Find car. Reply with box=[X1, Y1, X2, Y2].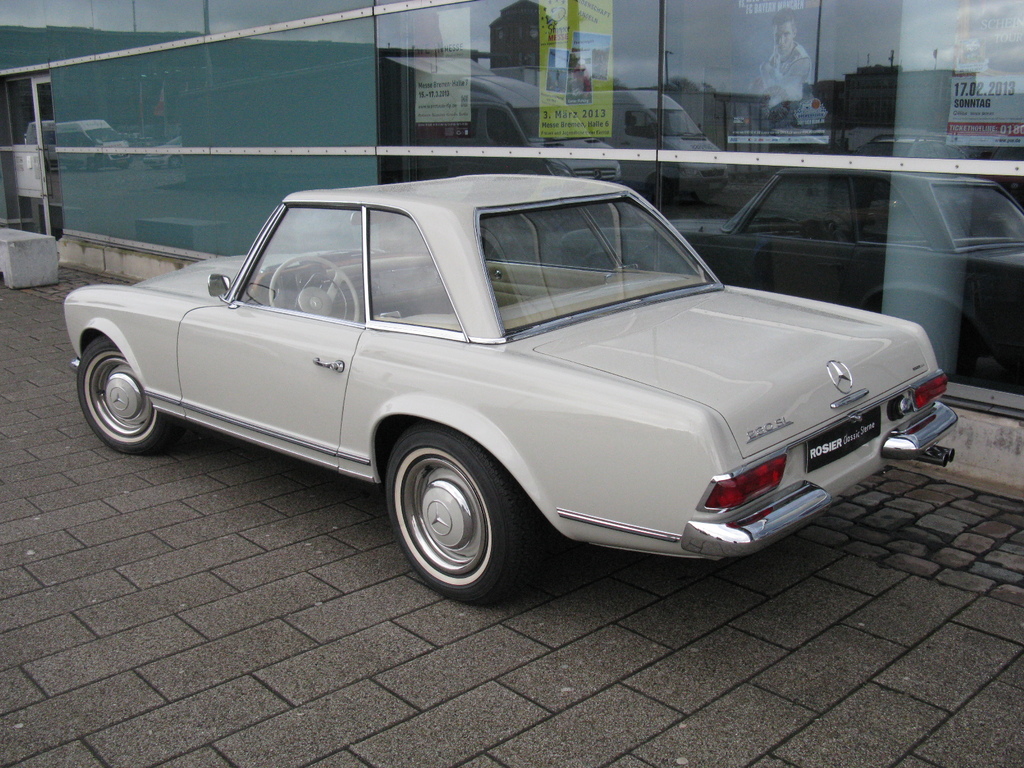
box=[67, 170, 955, 605].
